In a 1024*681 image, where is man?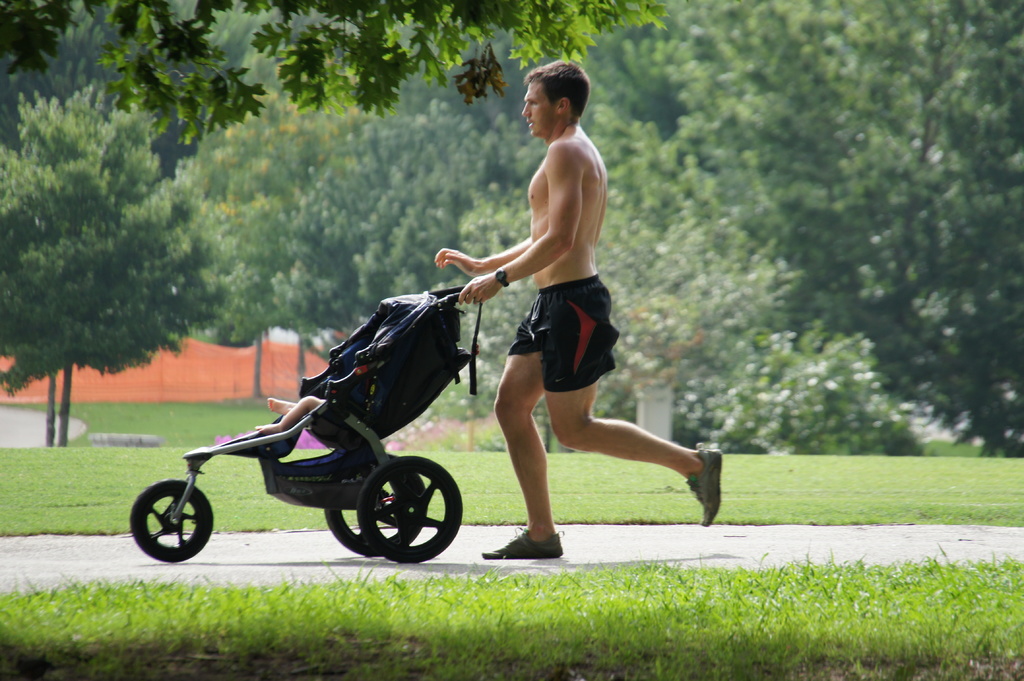
x1=447 y1=75 x2=678 y2=541.
